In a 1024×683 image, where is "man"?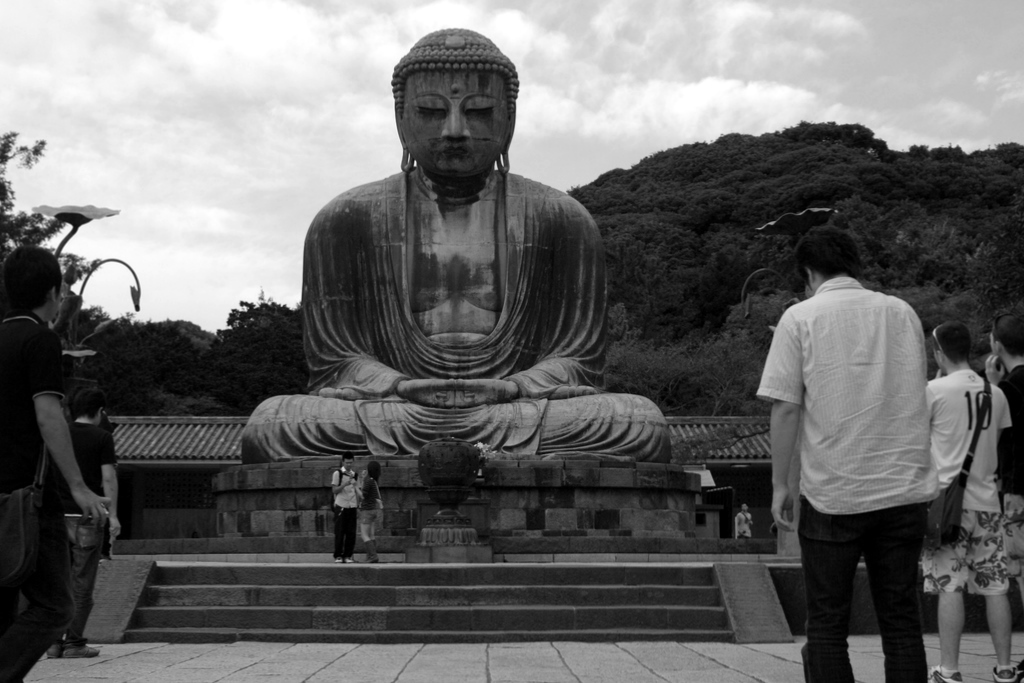
locate(327, 451, 365, 564).
